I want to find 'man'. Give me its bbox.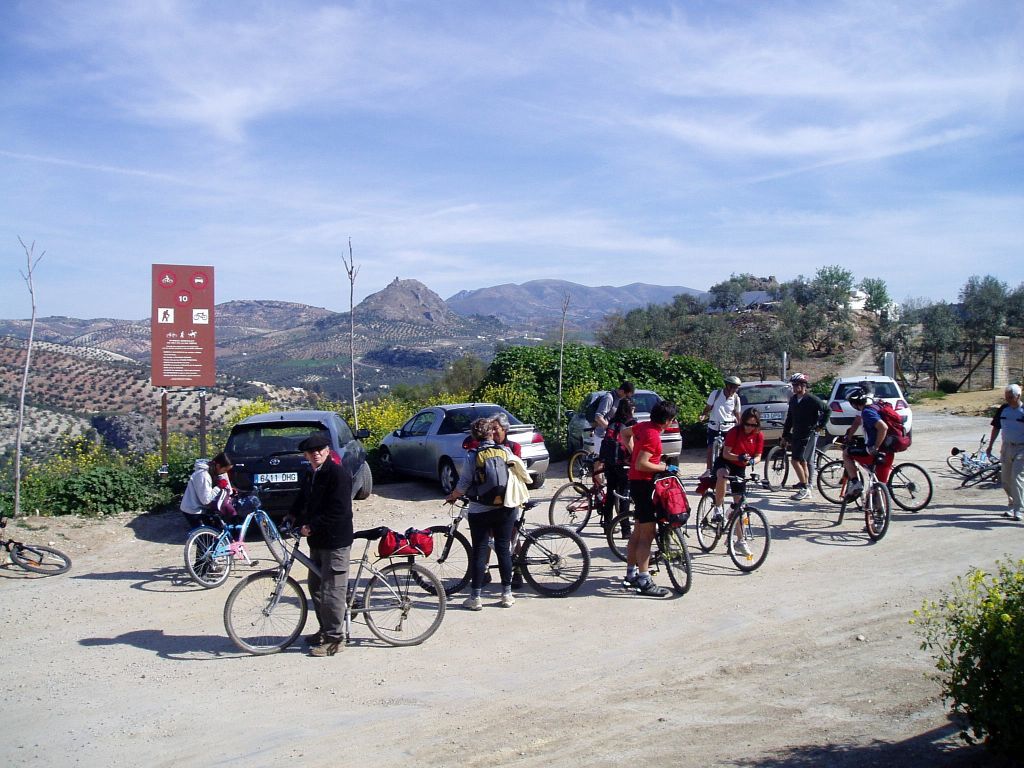
BBox(615, 404, 680, 599).
